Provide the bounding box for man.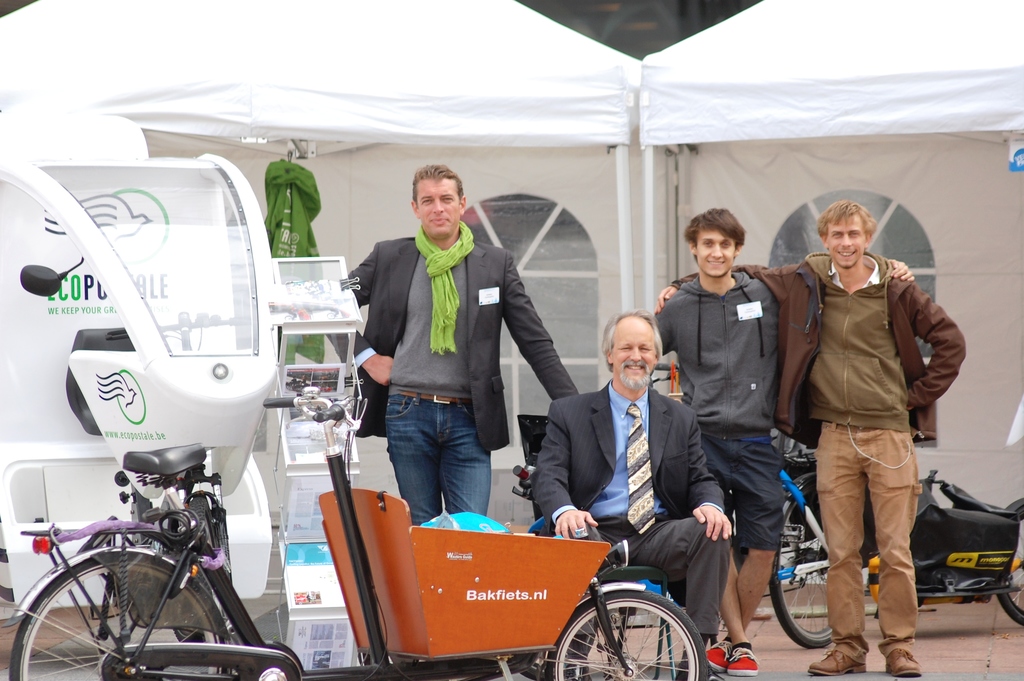
detection(522, 306, 743, 625).
